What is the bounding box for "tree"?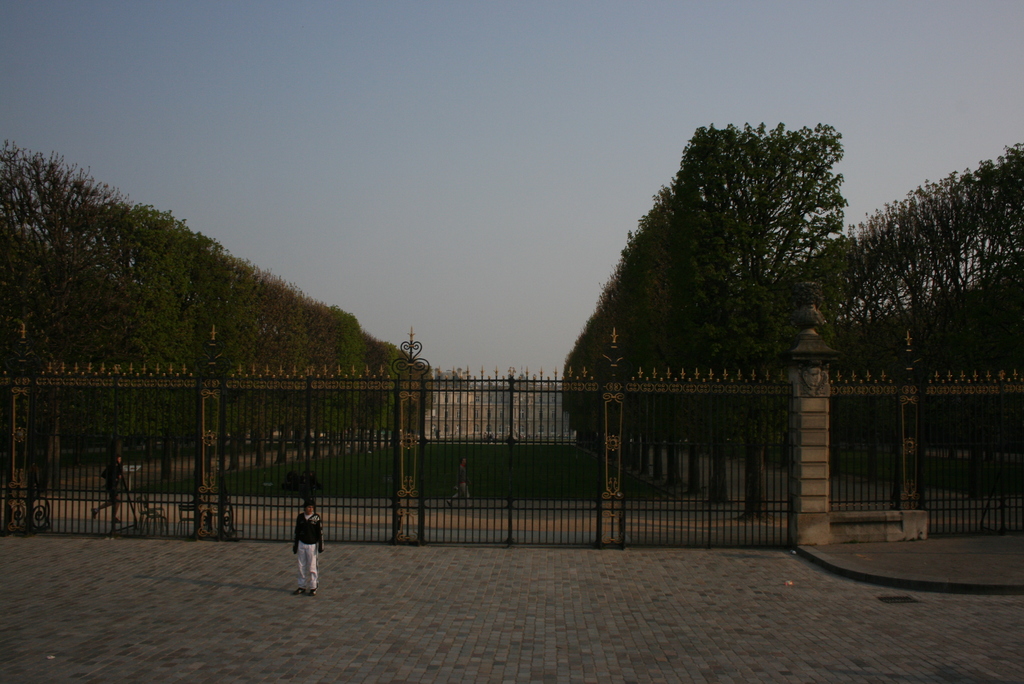
detection(872, 138, 1023, 498).
